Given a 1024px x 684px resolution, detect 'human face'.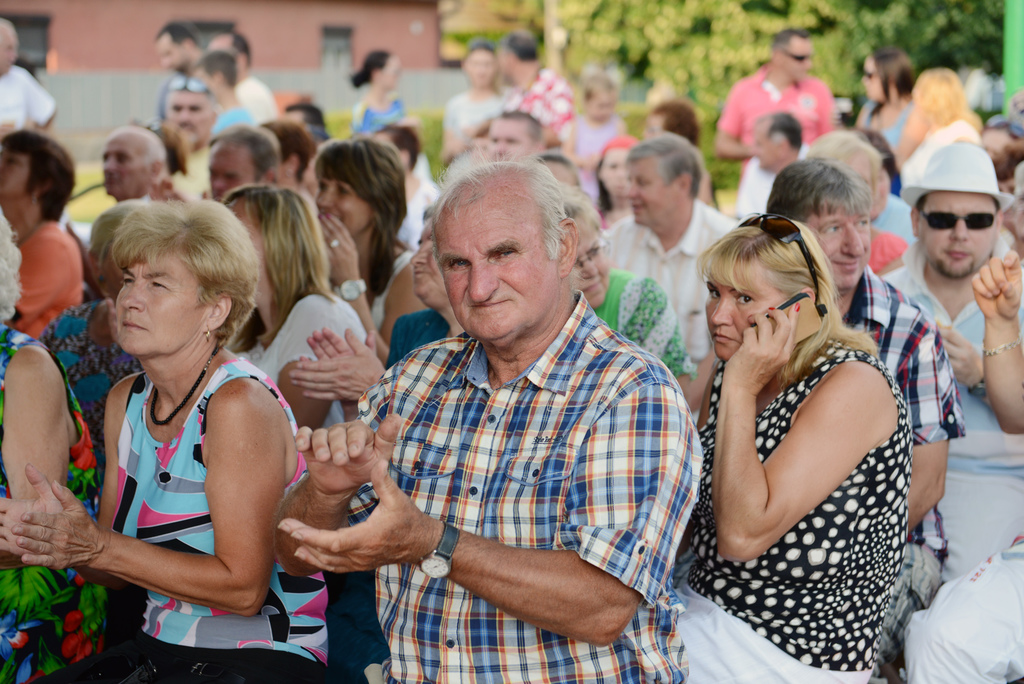
box(858, 55, 884, 100).
